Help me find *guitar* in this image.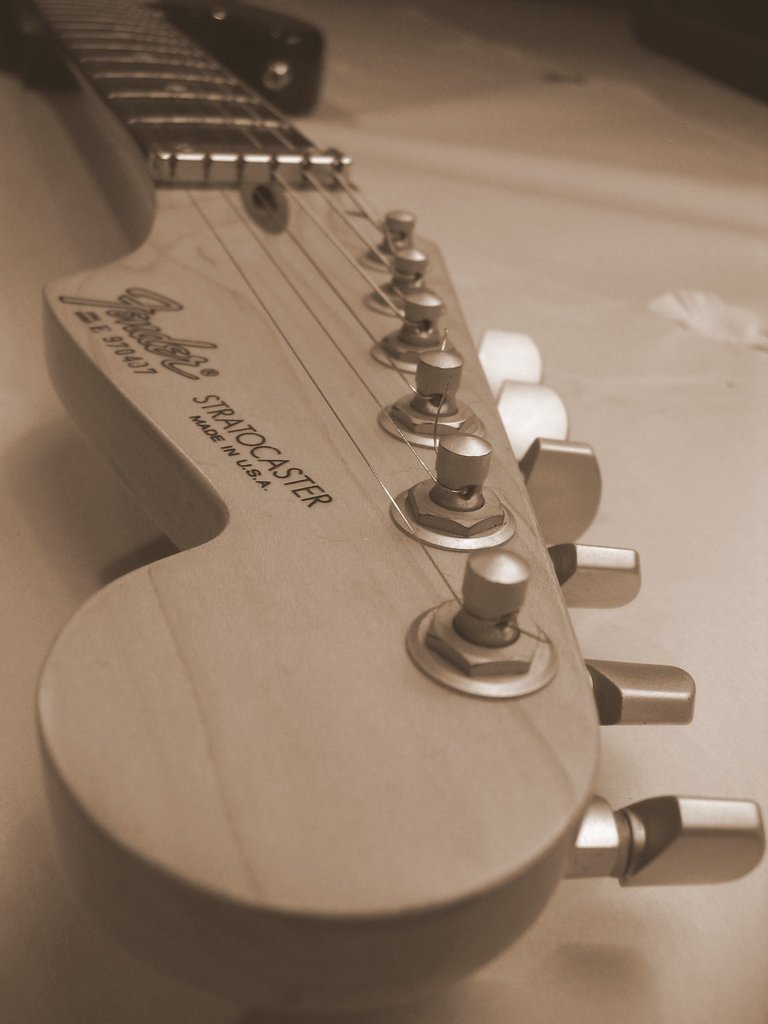
Found it: x1=89 y1=6 x2=710 y2=1023.
